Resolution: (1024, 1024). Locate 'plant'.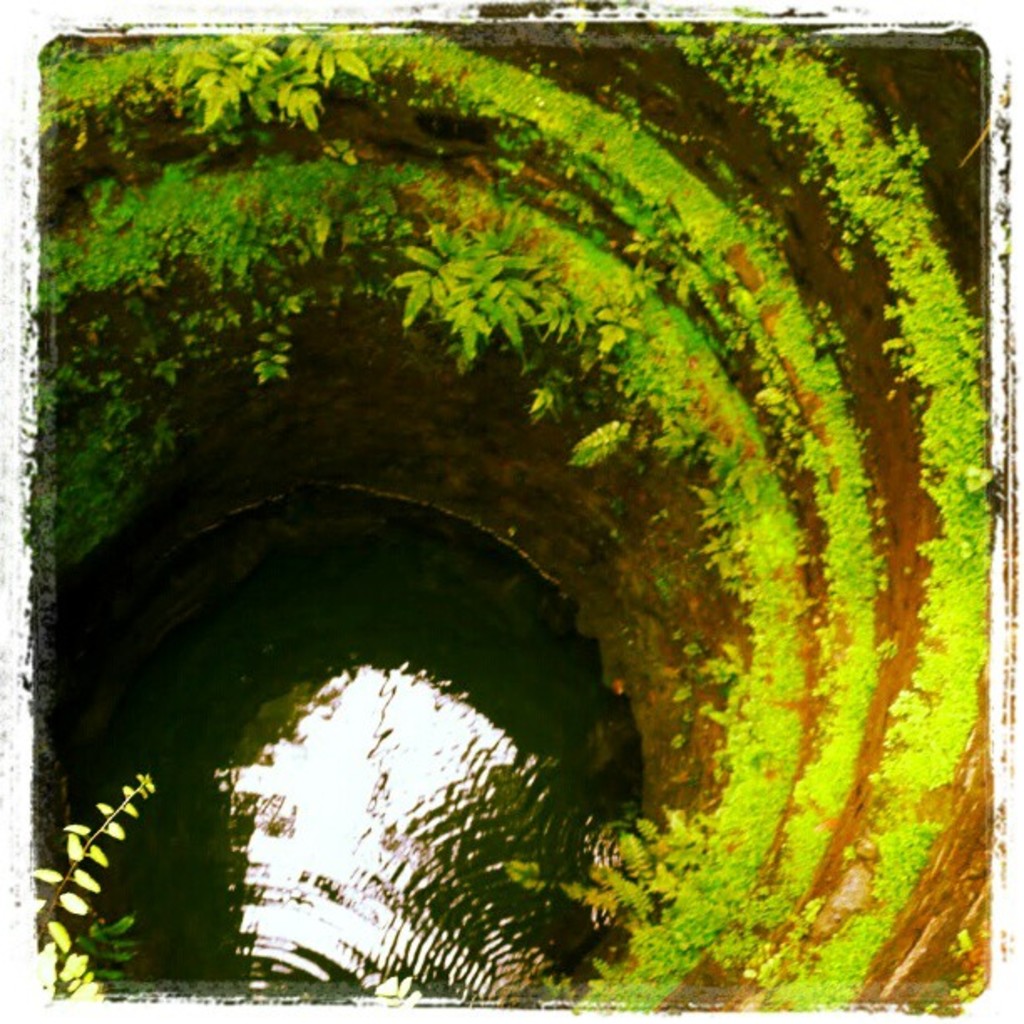
bbox=(527, 360, 569, 425).
